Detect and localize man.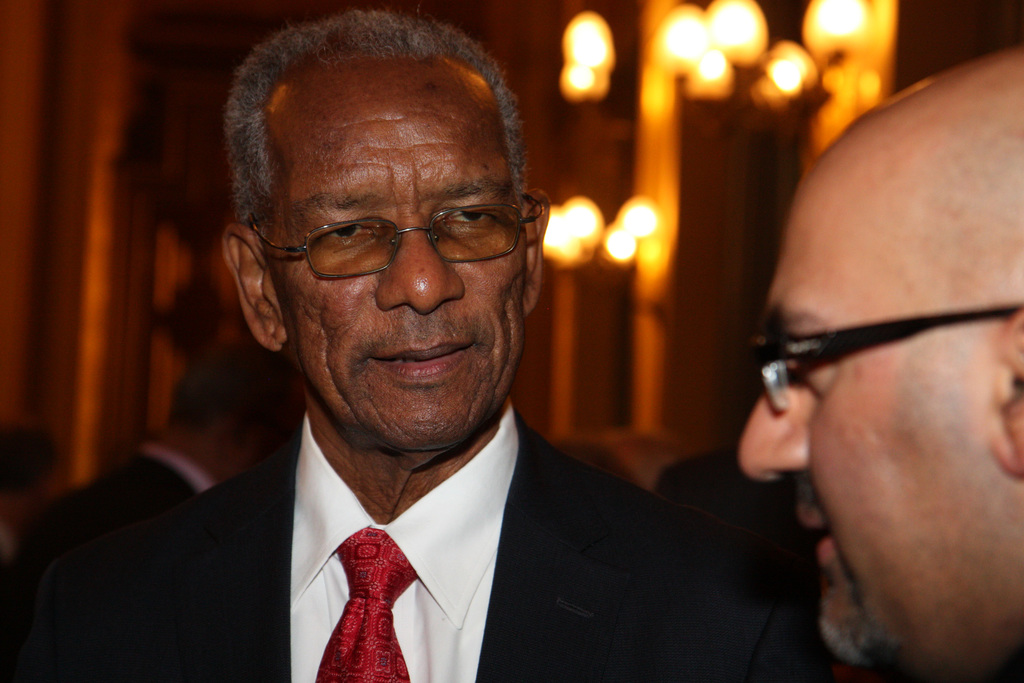
Localized at {"left": 735, "top": 38, "right": 1023, "bottom": 675}.
